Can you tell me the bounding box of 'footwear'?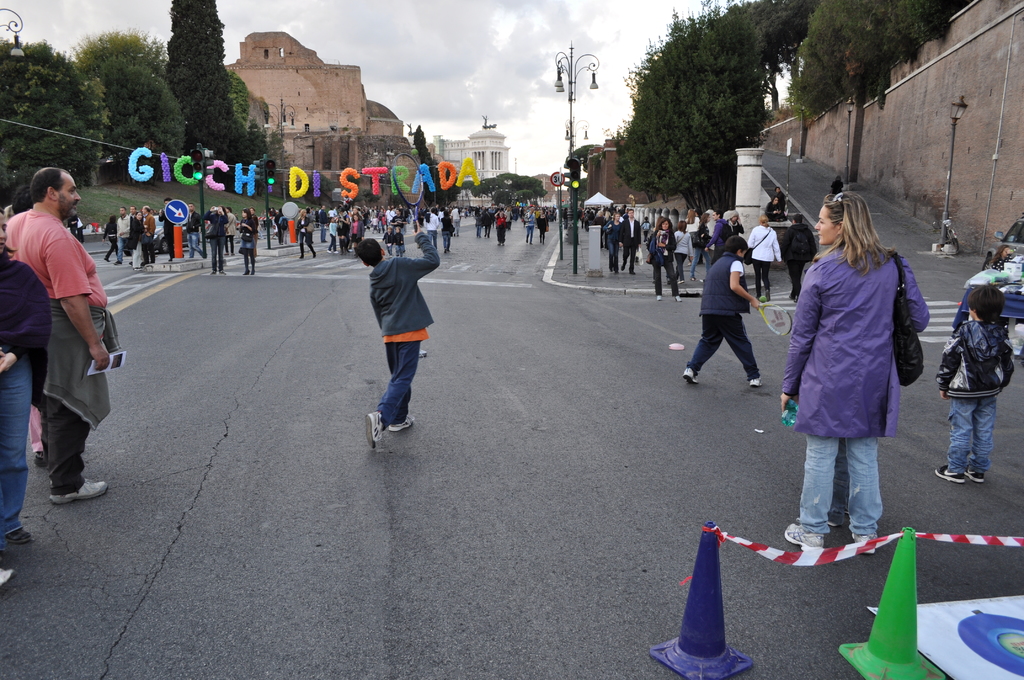
Rect(114, 259, 121, 266).
